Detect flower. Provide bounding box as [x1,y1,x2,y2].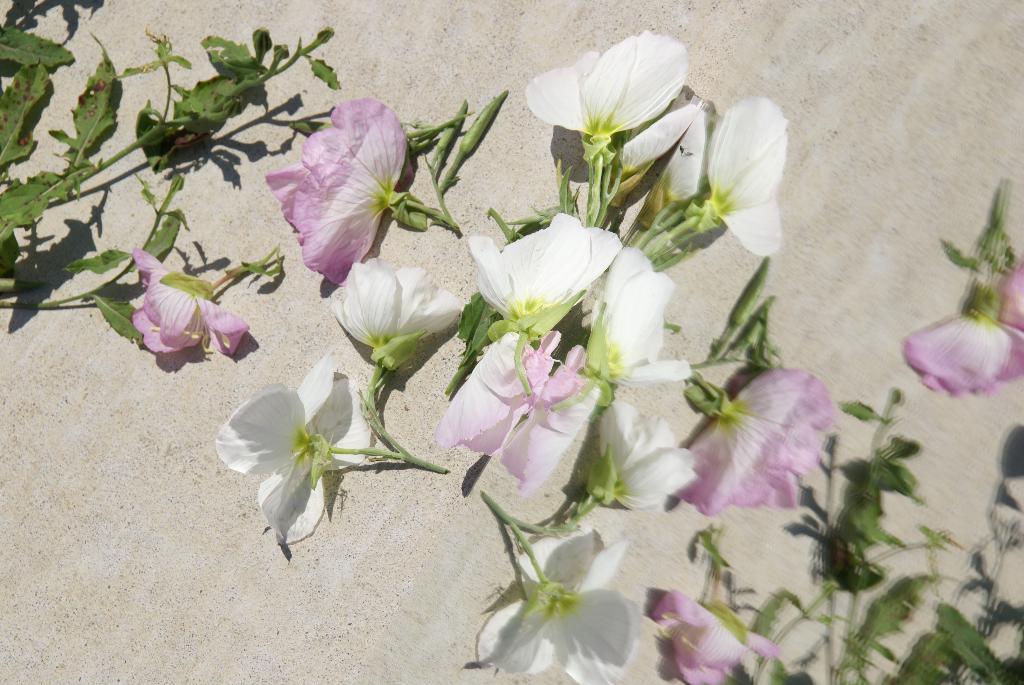
[618,97,720,218].
